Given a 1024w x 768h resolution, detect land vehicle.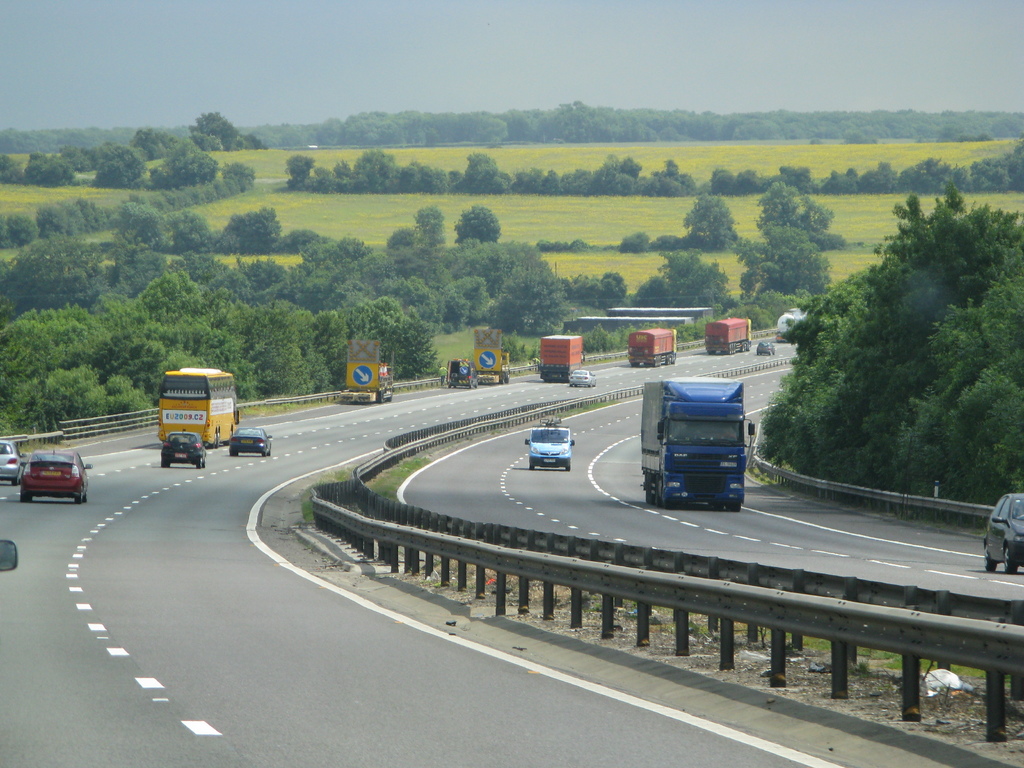
446:355:479:389.
